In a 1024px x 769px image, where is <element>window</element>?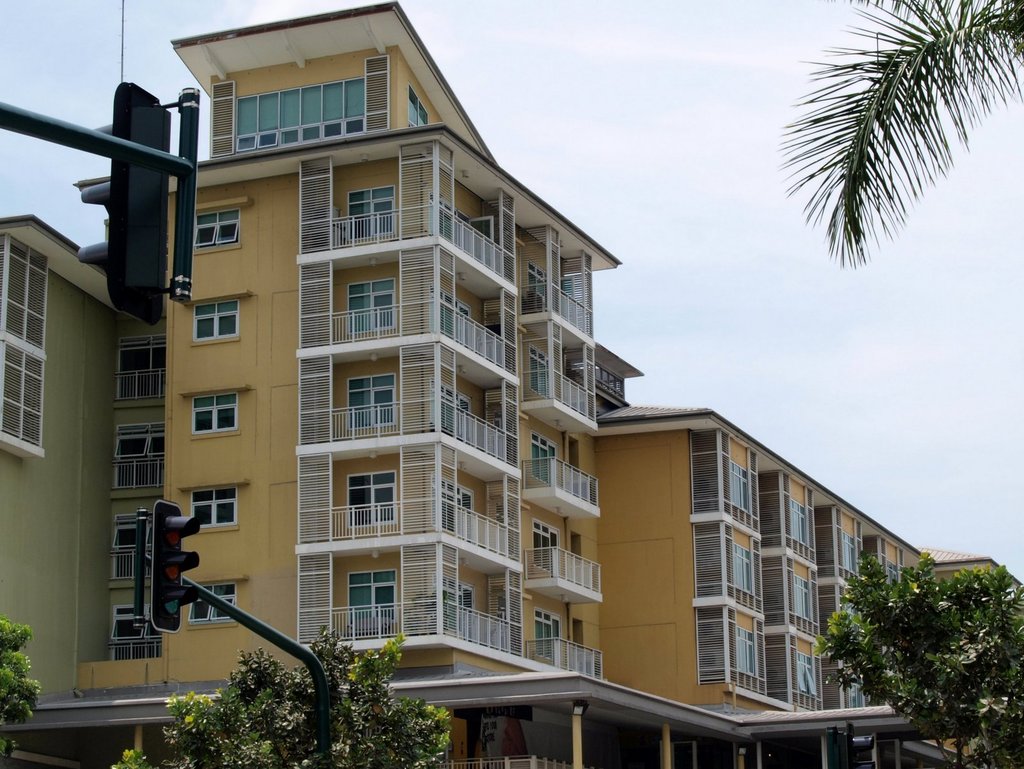
(left=189, top=588, right=230, bottom=618).
